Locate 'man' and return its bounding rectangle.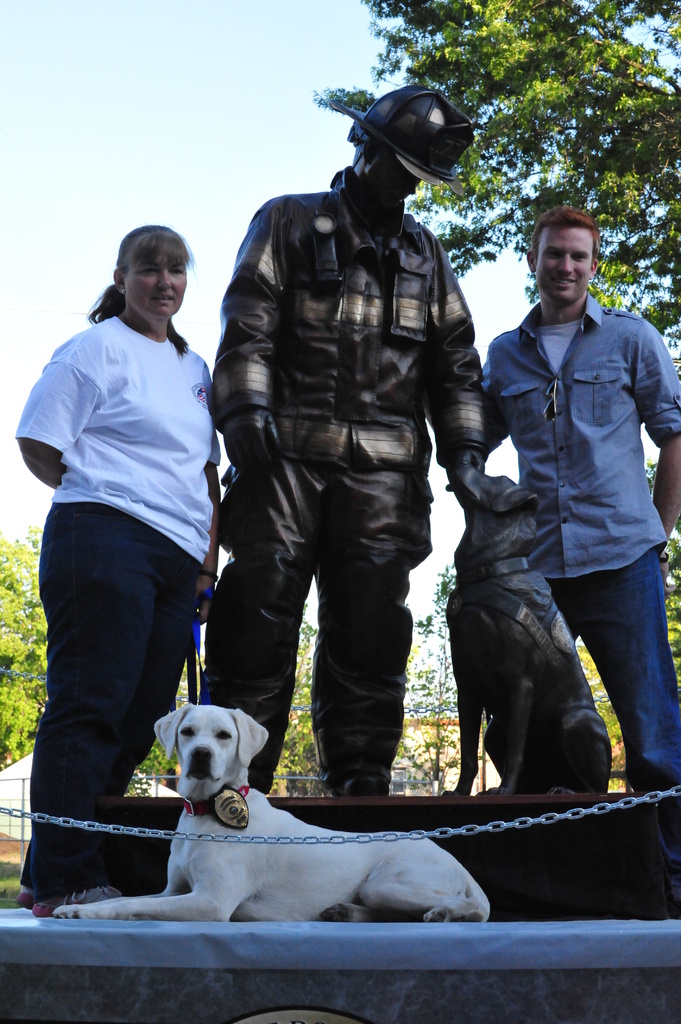
left=489, top=207, right=680, bottom=795.
